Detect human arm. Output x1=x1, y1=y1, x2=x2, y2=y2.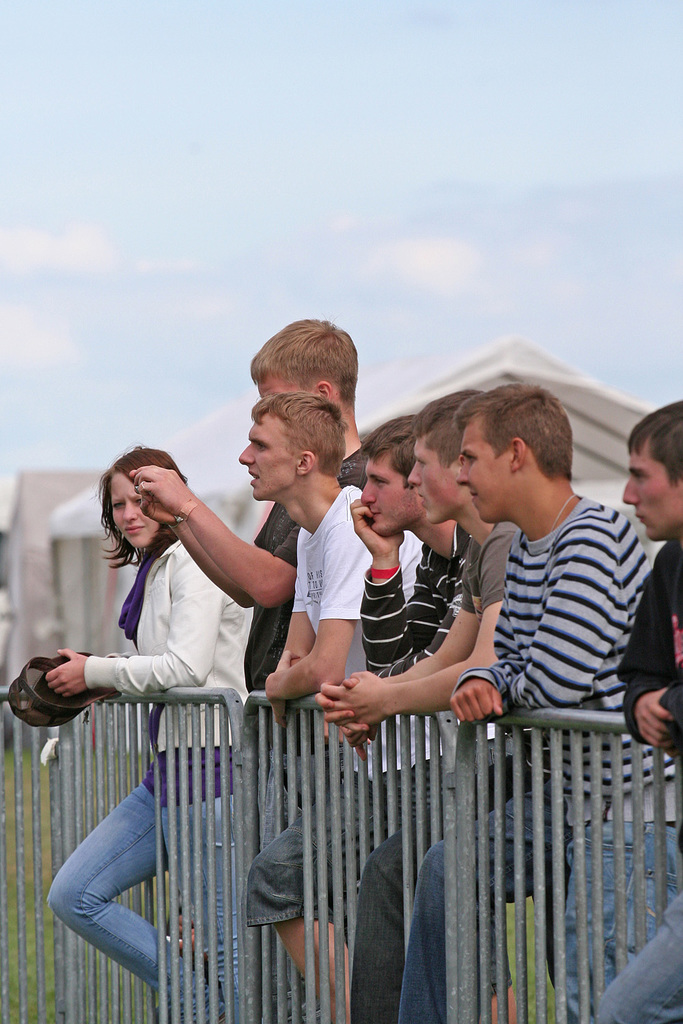
x1=462, y1=543, x2=534, y2=722.
